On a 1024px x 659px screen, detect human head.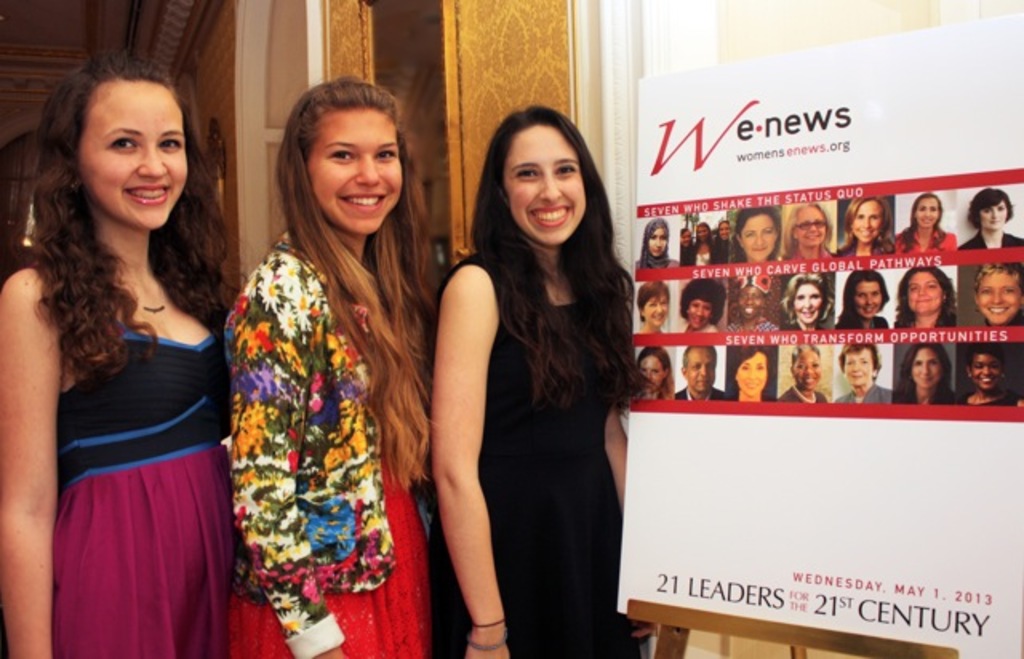
(789,270,830,320).
